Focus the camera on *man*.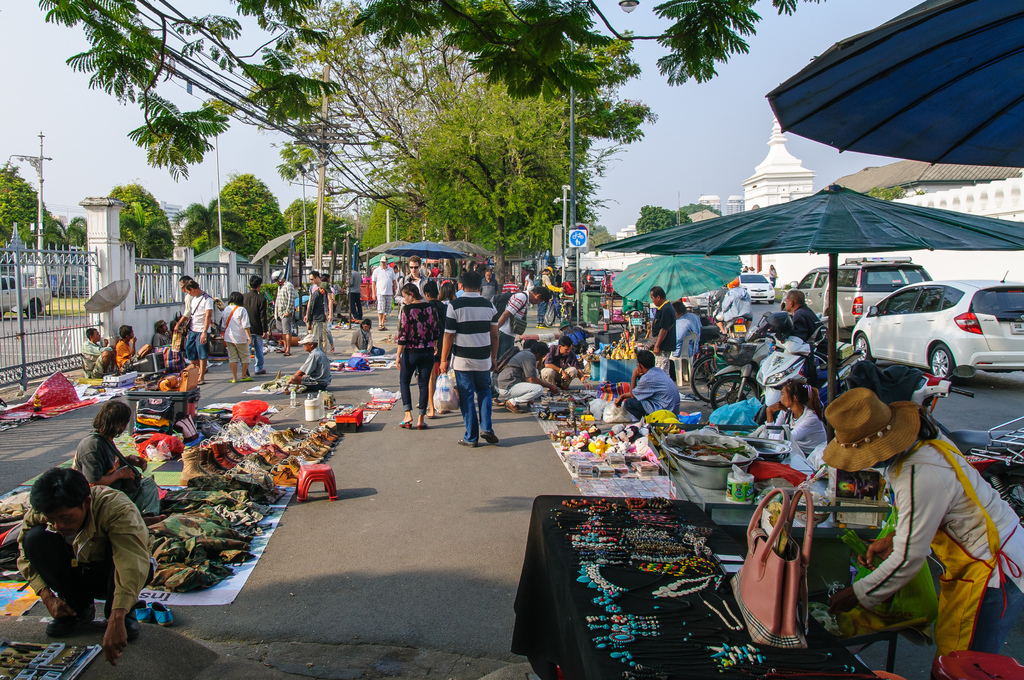
Focus region: <box>111,323,154,373</box>.
